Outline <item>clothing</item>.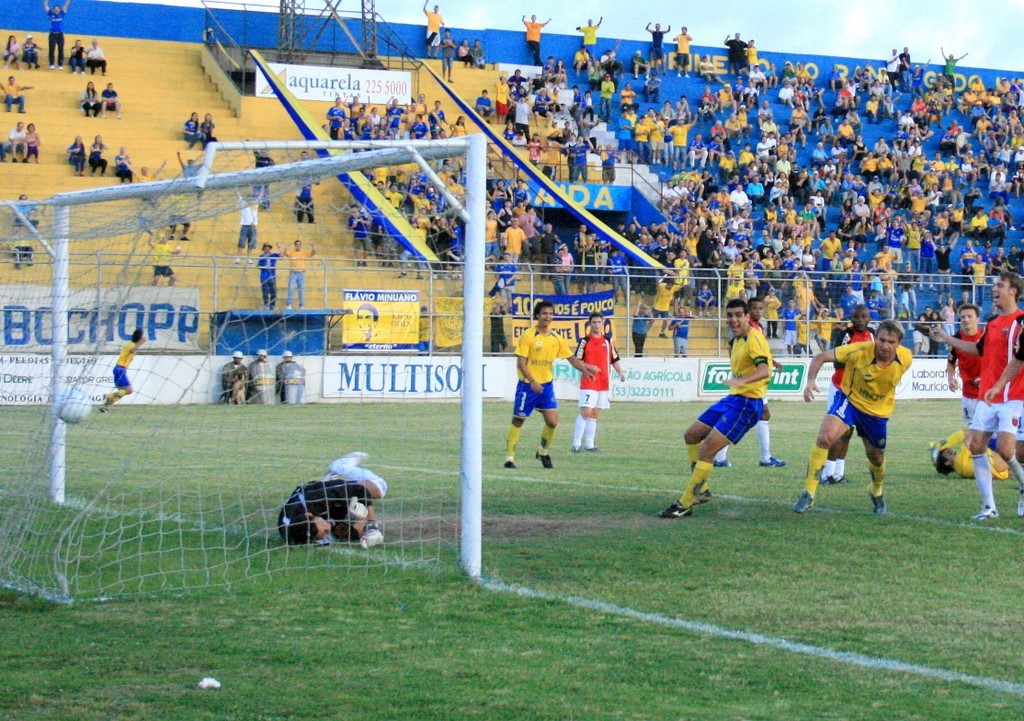
Outline: (343,213,371,249).
